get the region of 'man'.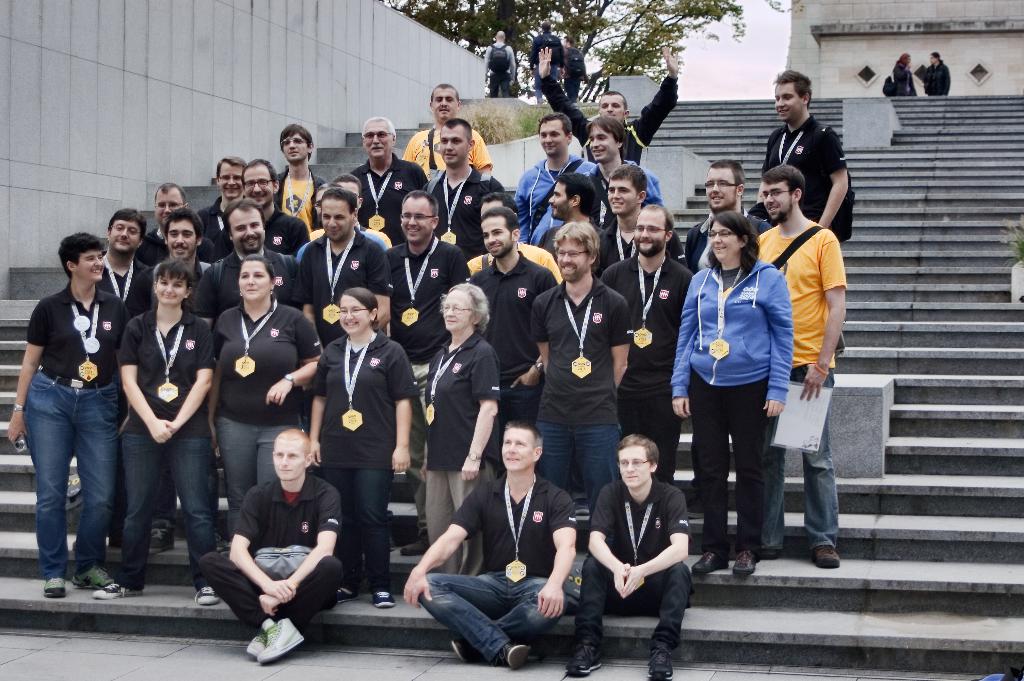
left=532, top=45, right=678, bottom=199.
